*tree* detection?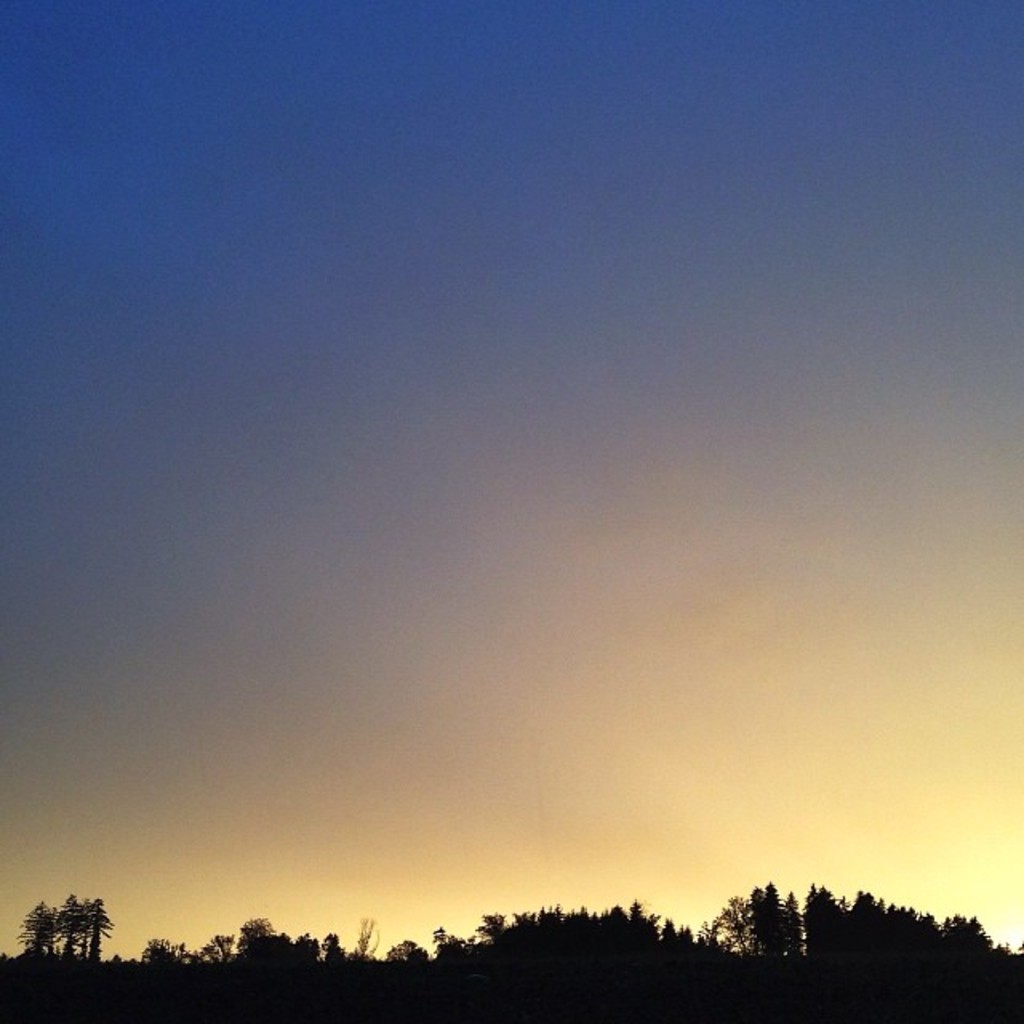
[x1=741, y1=878, x2=829, y2=965]
